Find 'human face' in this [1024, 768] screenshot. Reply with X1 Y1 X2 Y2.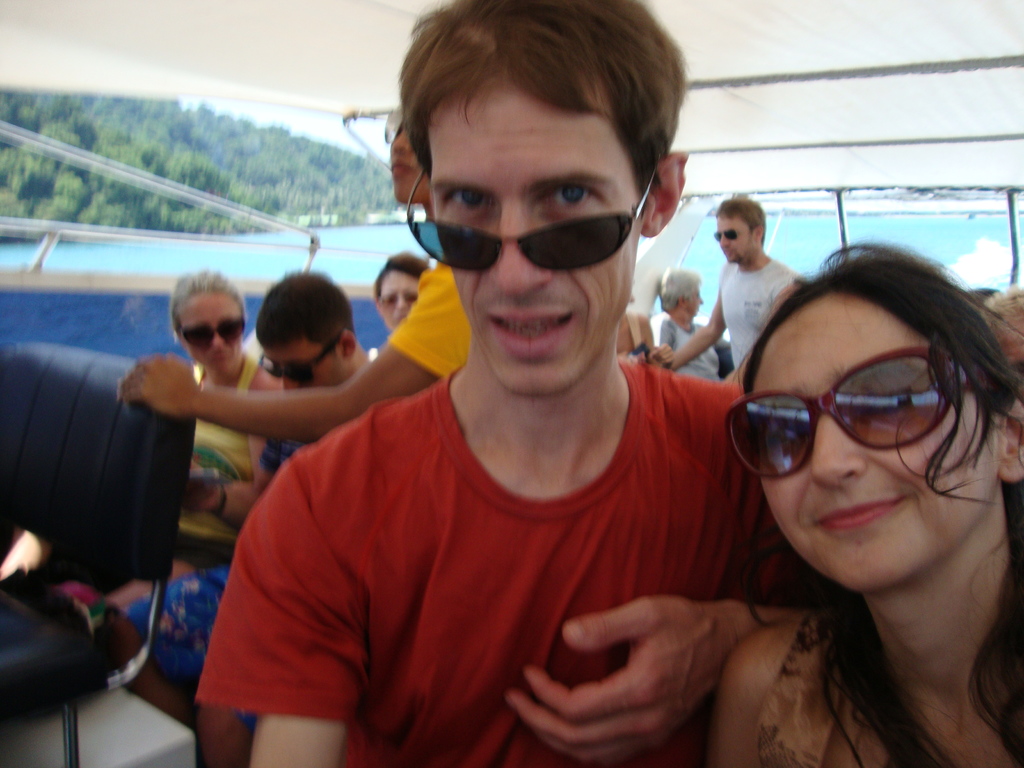
431 74 641 398.
